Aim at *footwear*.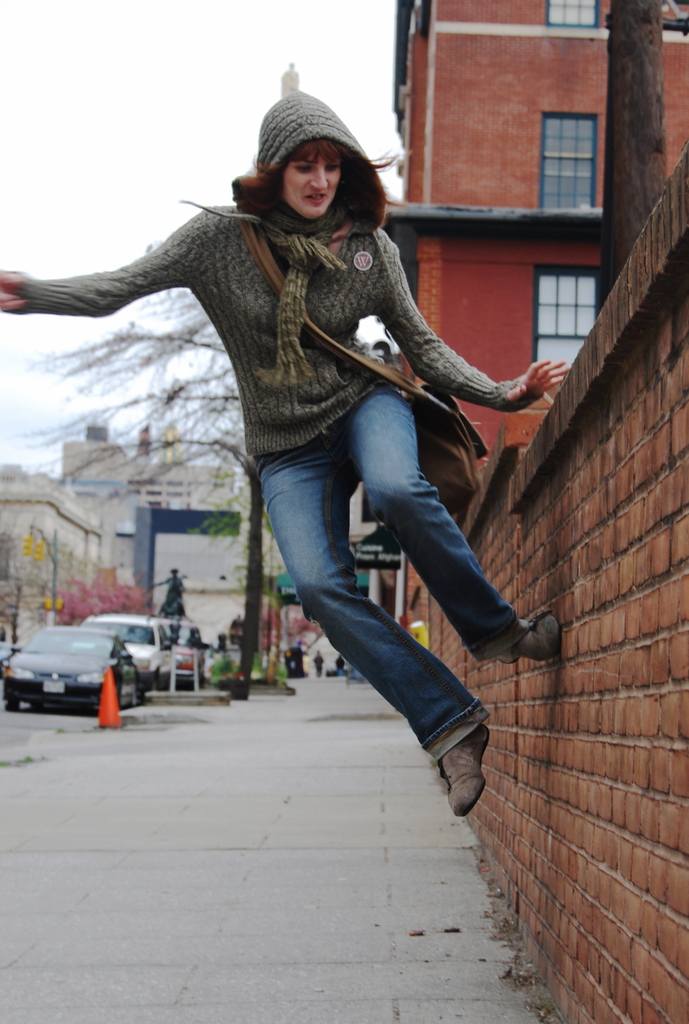
Aimed at left=508, top=610, right=572, bottom=669.
